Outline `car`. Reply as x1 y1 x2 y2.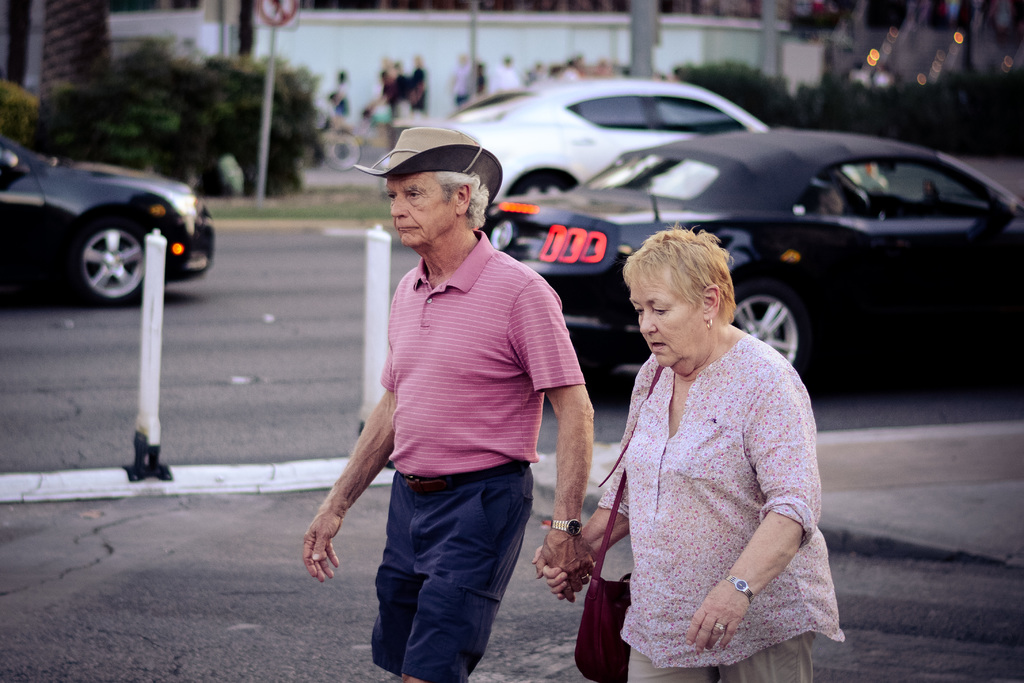
436 76 776 202.
